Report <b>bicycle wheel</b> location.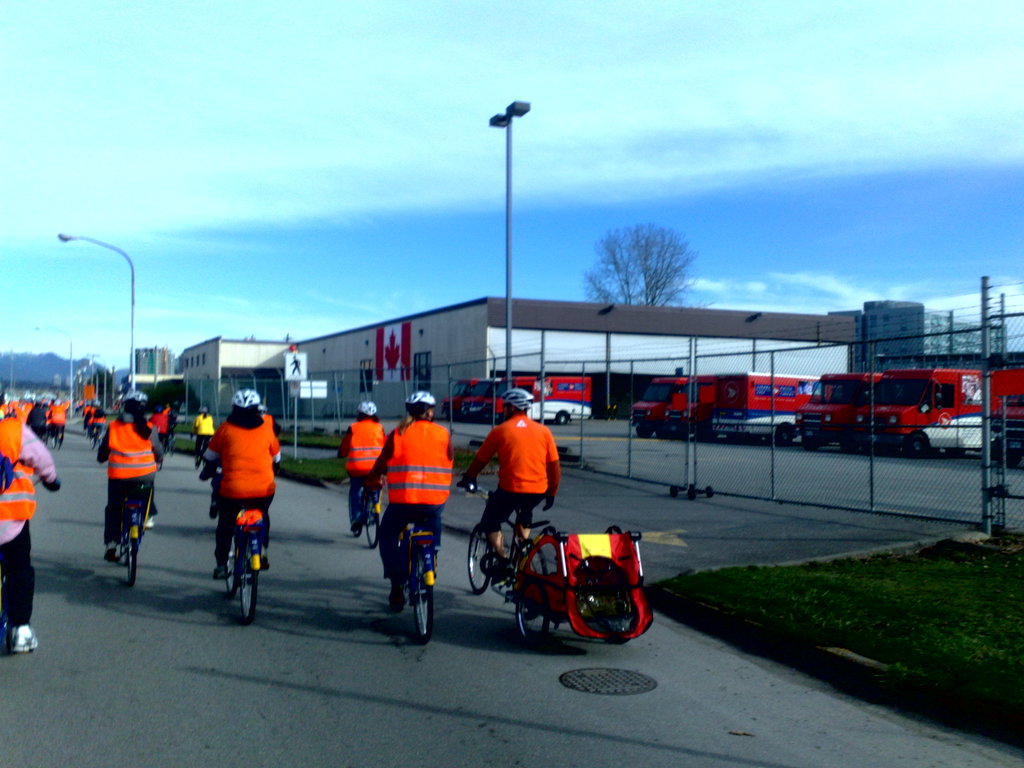
Report: pyautogui.locateOnScreen(220, 532, 241, 596).
